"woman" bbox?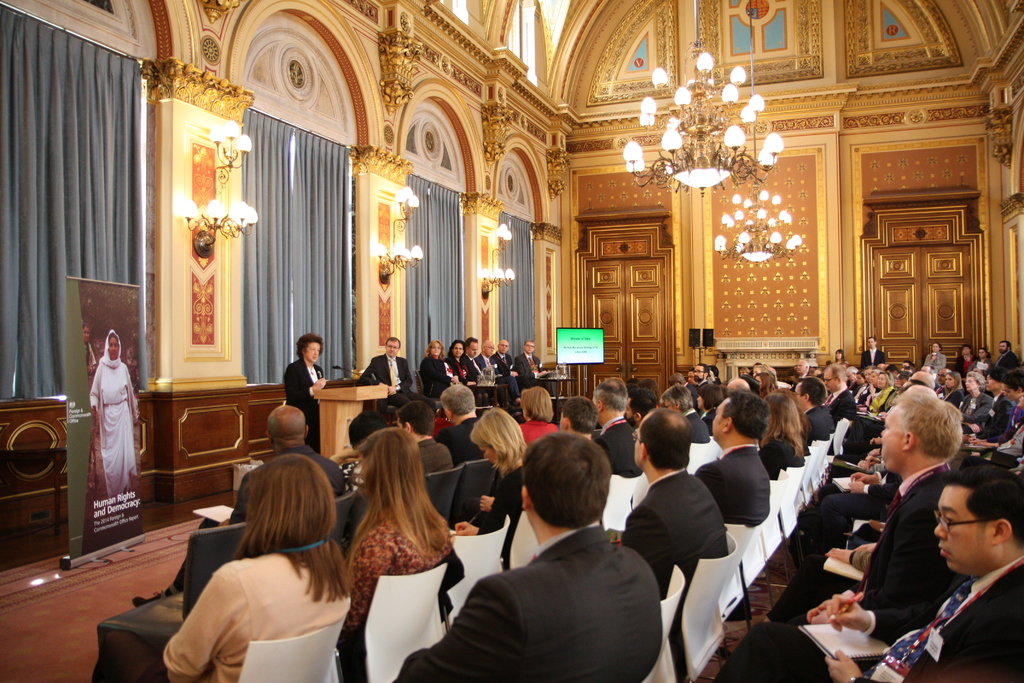
(left=871, top=370, right=892, bottom=414)
